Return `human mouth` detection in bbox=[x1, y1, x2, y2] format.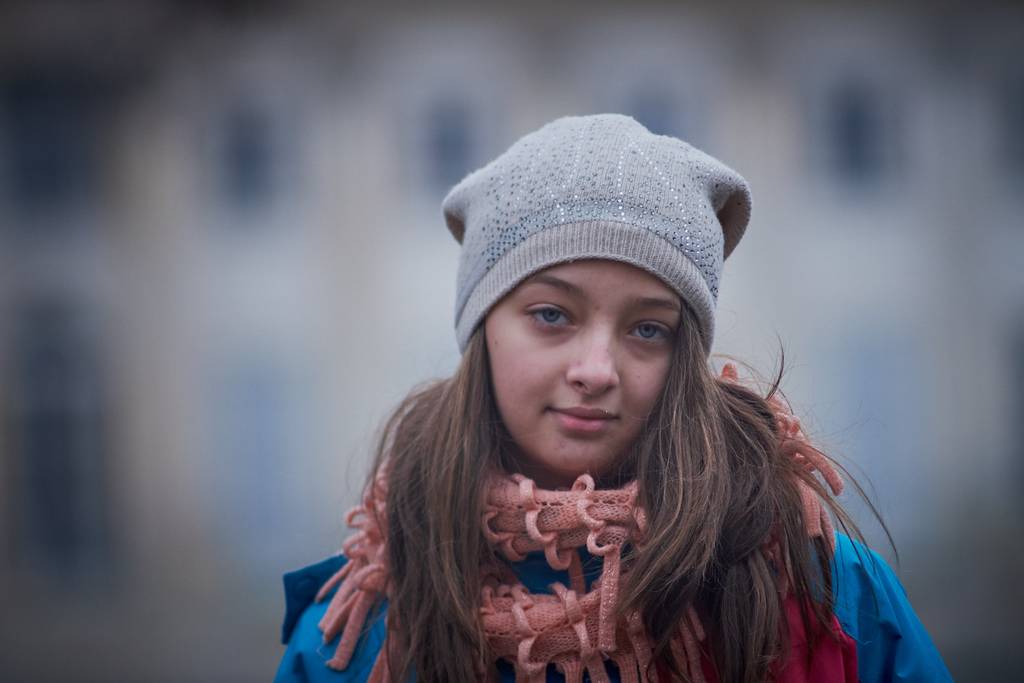
bbox=[543, 399, 620, 435].
